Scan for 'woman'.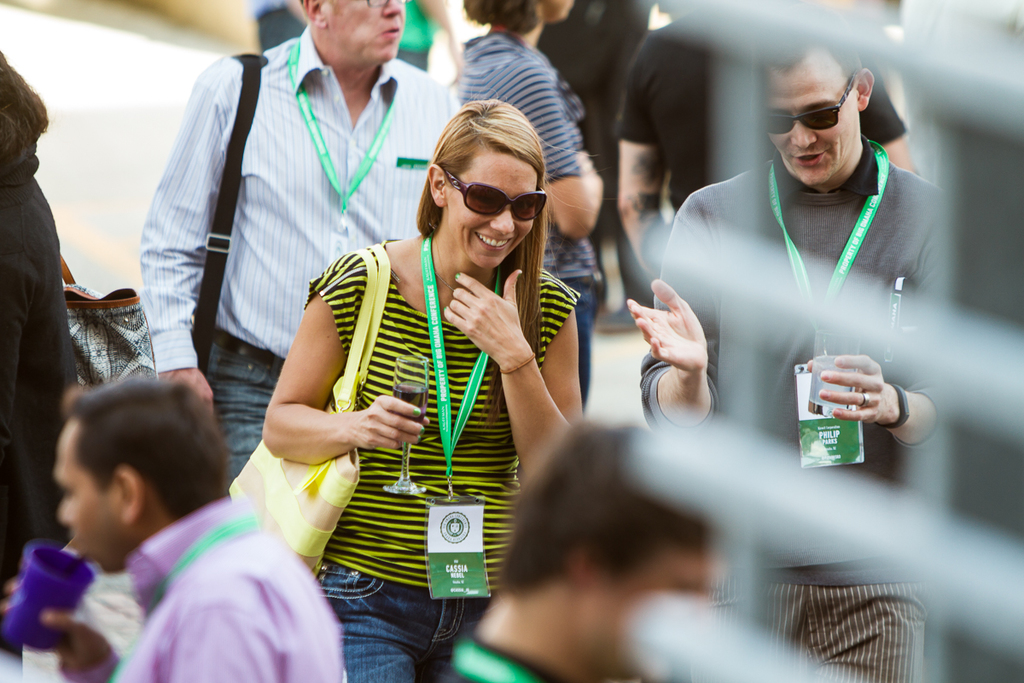
Scan result: (x1=456, y1=0, x2=604, y2=403).
